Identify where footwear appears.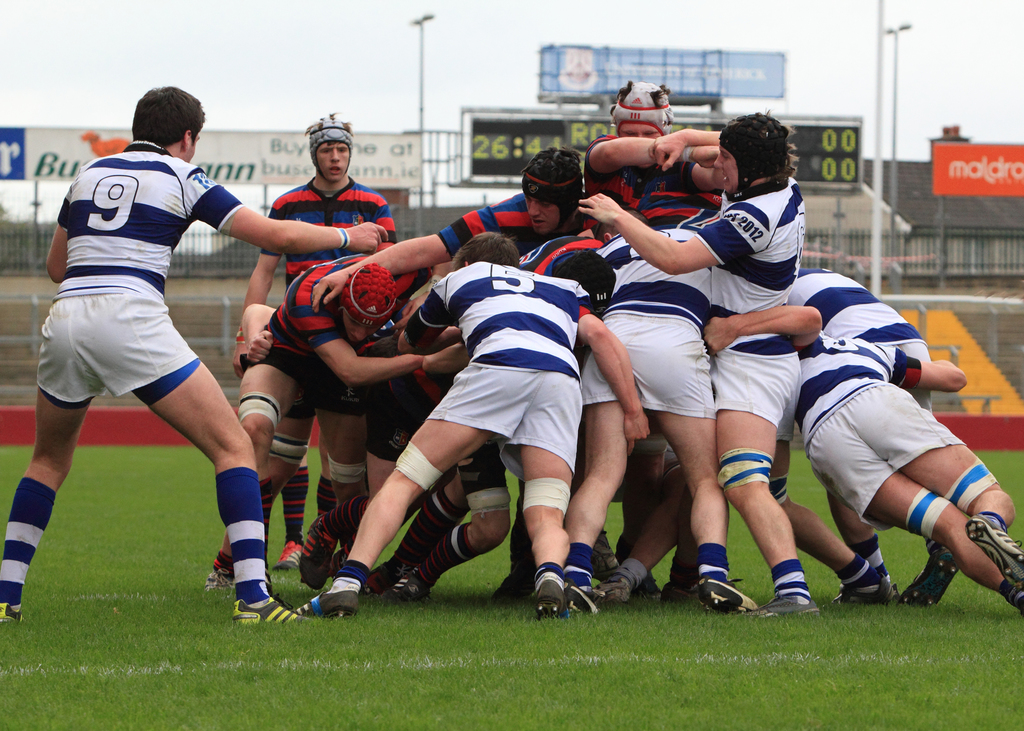
Appears at box(698, 575, 757, 618).
